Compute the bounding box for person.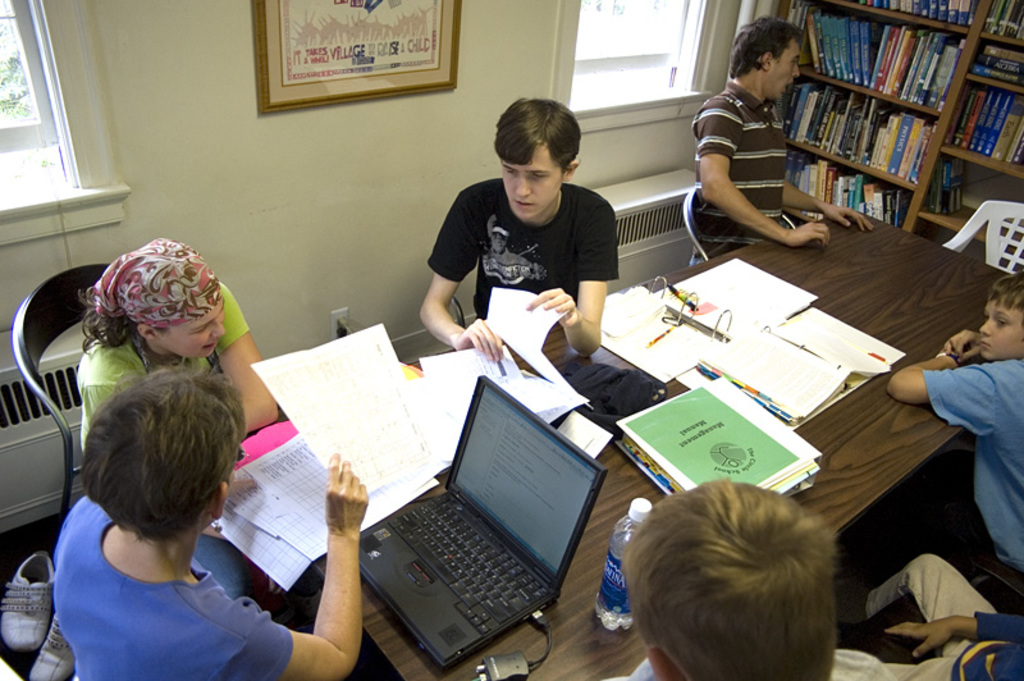
box(412, 95, 635, 422).
